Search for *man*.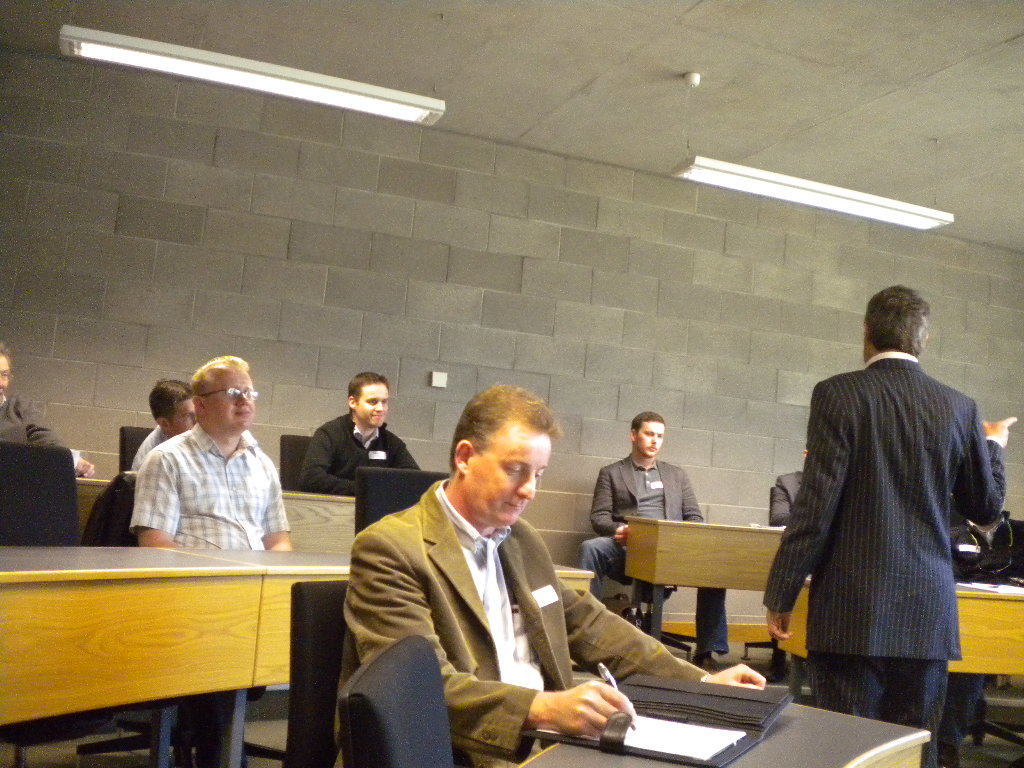
Found at select_region(577, 408, 730, 673).
